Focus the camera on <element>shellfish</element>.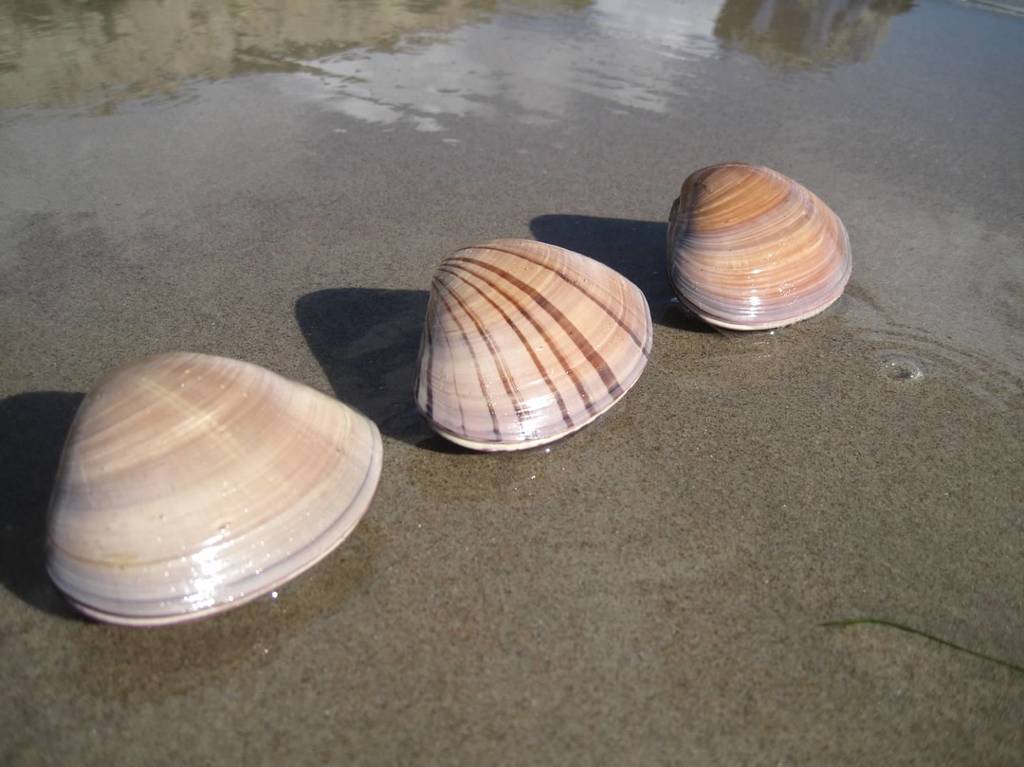
Focus region: rect(37, 352, 388, 629).
